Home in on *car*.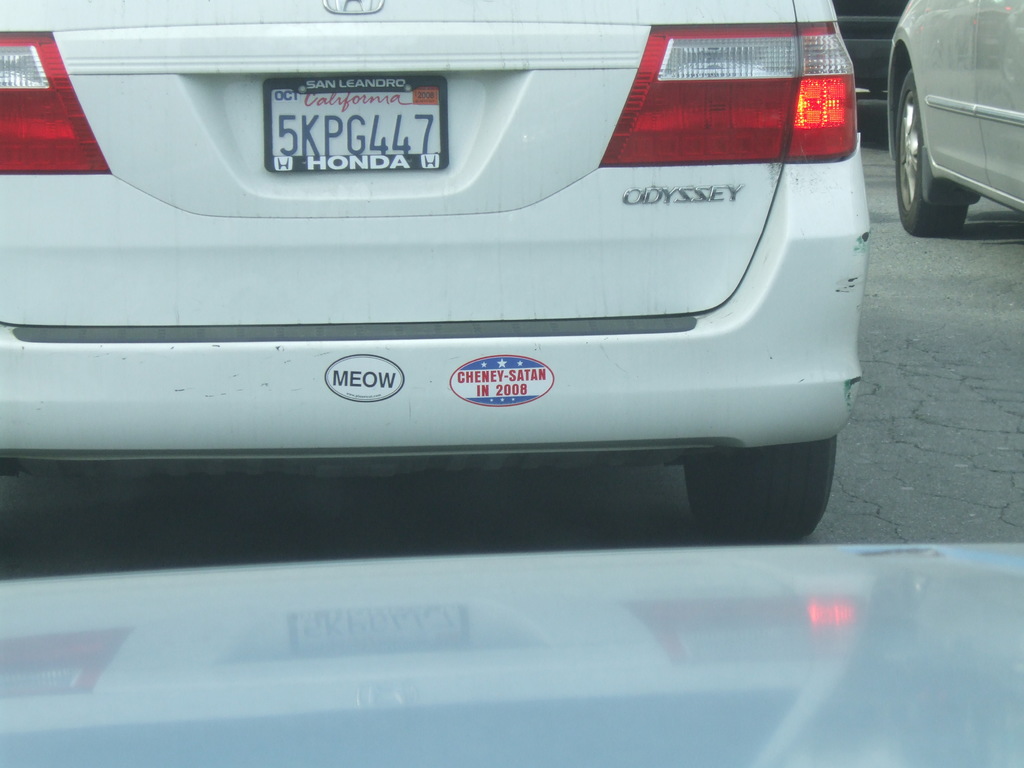
Homed in at [x1=837, y1=0, x2=909, y2=93].
